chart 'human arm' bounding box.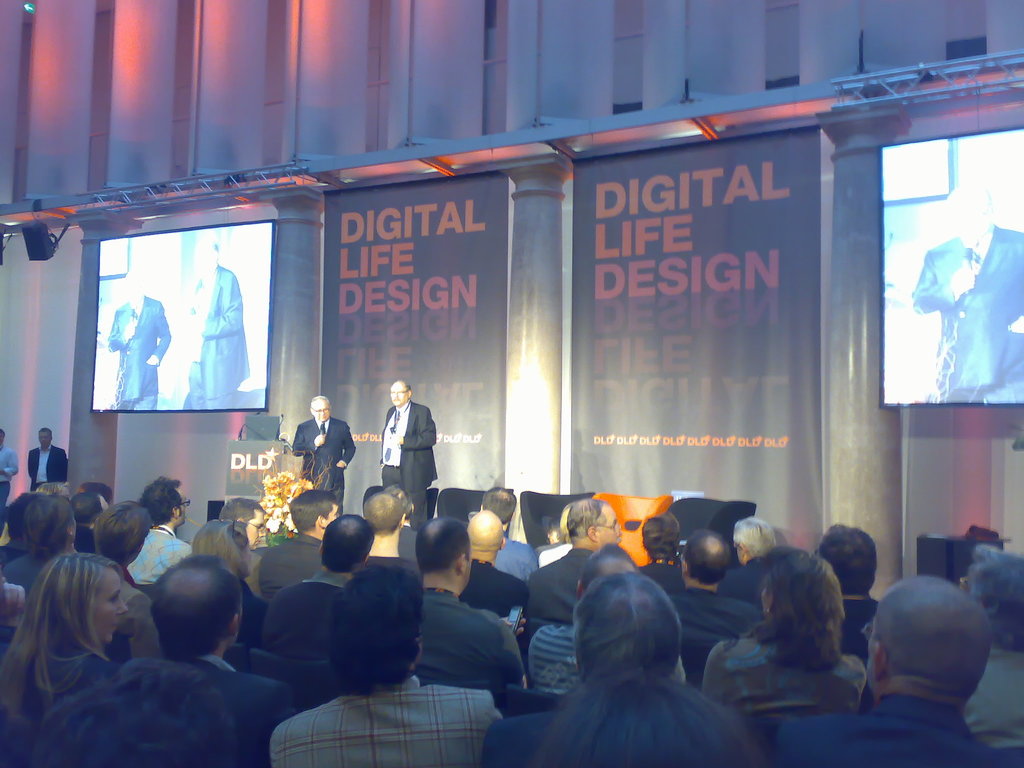
Charted: detection(292, 419, 323, 456).
